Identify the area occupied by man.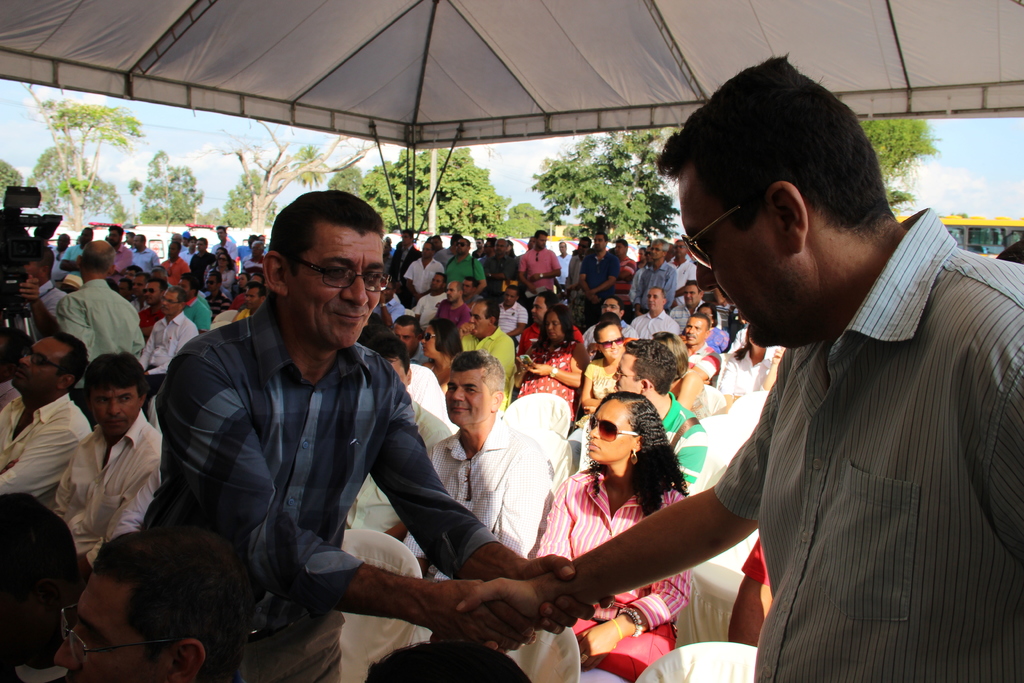
Area: box(55, 242, 133, 356).
